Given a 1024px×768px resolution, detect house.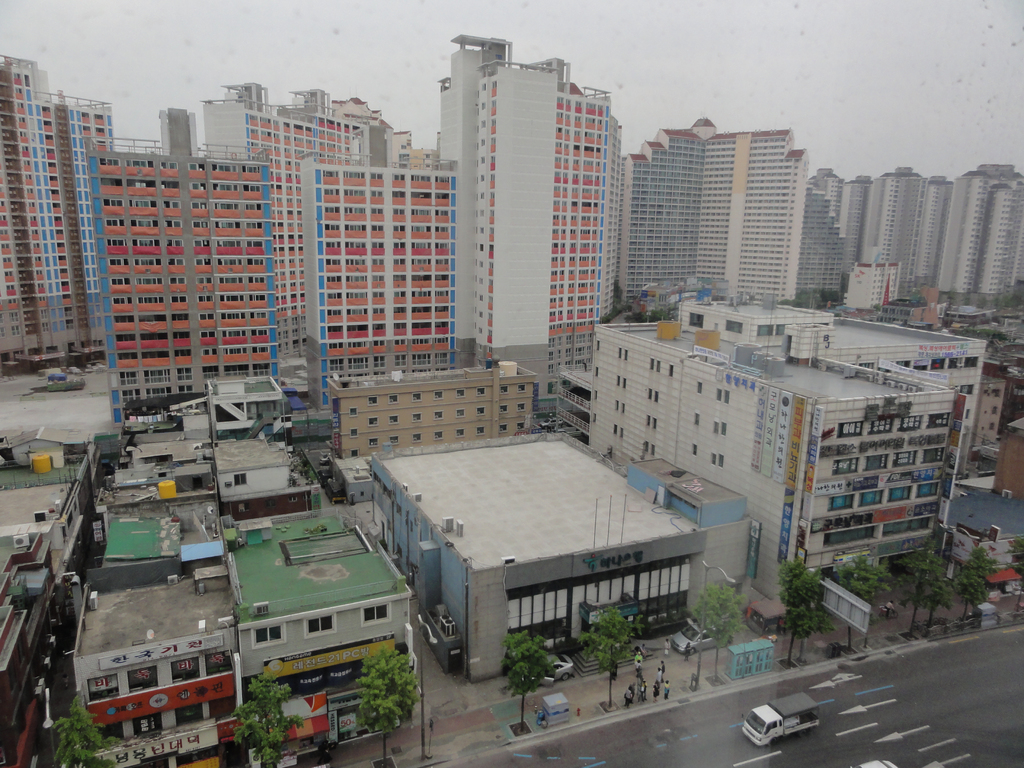
{"x1": 943, "y1": 171, "x2": 984, "y2": 297}.
